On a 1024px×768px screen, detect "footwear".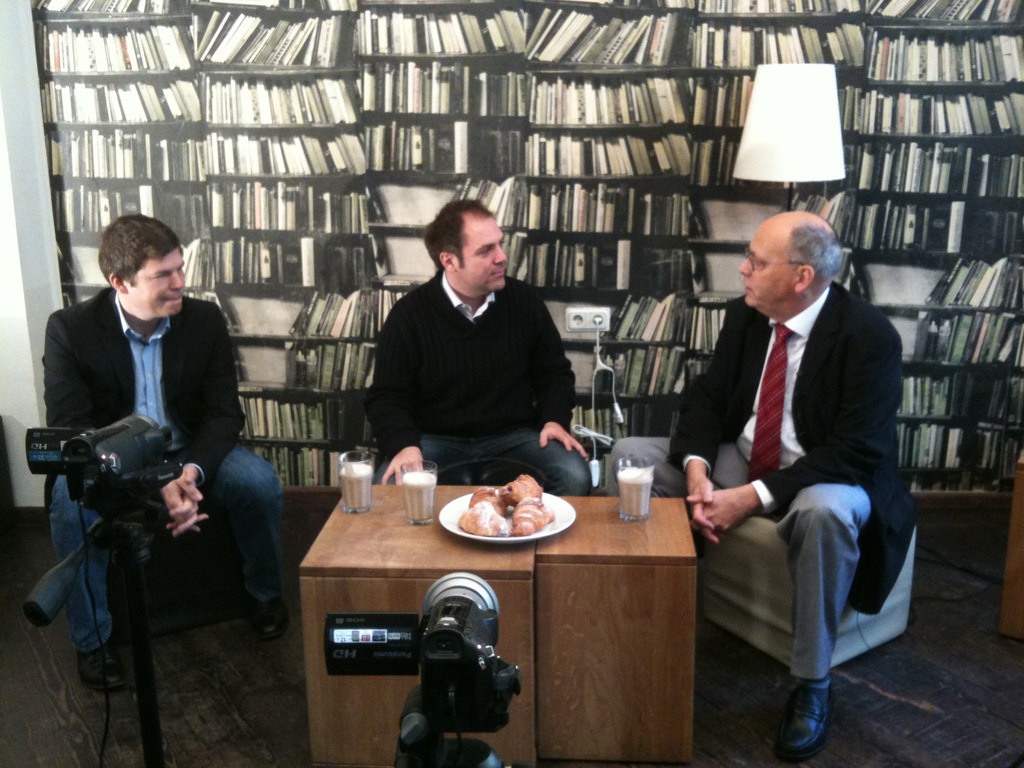
(79, 630, 132, 689).
